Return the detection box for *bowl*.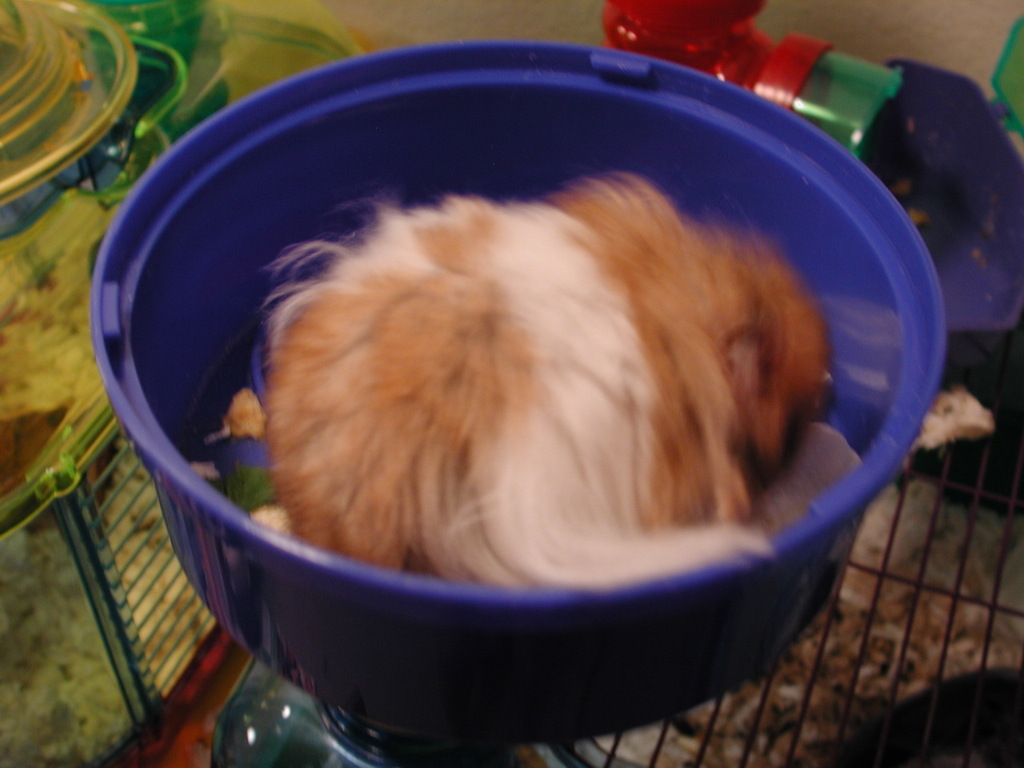
Rect(89, 40, 945, 748).
